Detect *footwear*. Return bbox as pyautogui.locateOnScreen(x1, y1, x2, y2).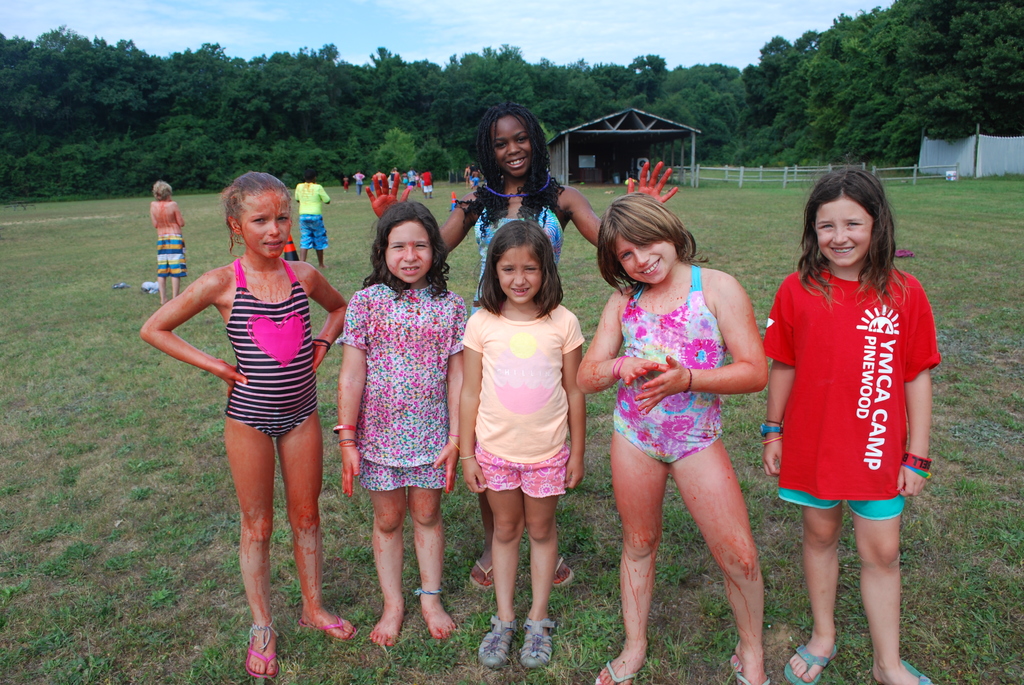
pyautogui.locateOnScreen(470, 566, 490, 590).
